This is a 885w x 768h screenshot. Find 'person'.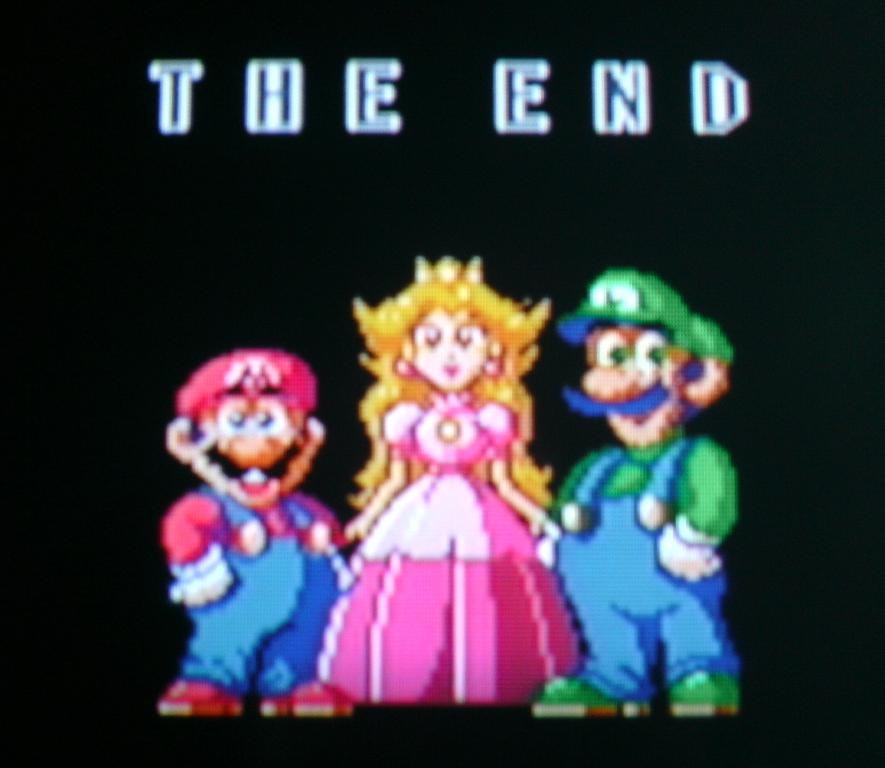
Bounding box: [left=156, top=347, right=348, bottom=713].
